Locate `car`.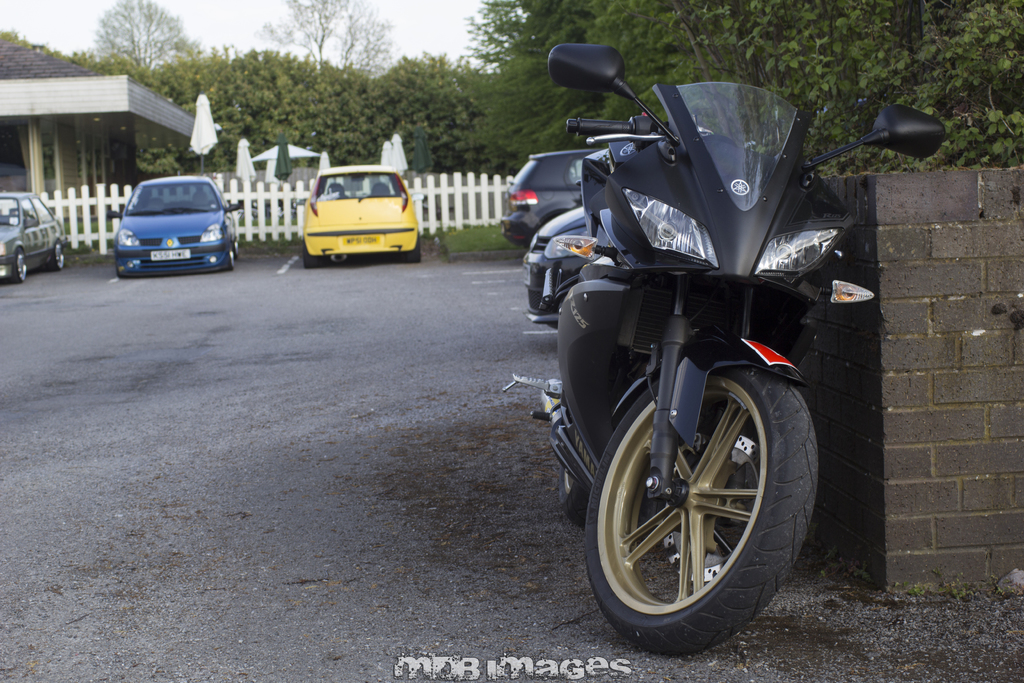
Bounding box: box(302, 167, 423, 259).
